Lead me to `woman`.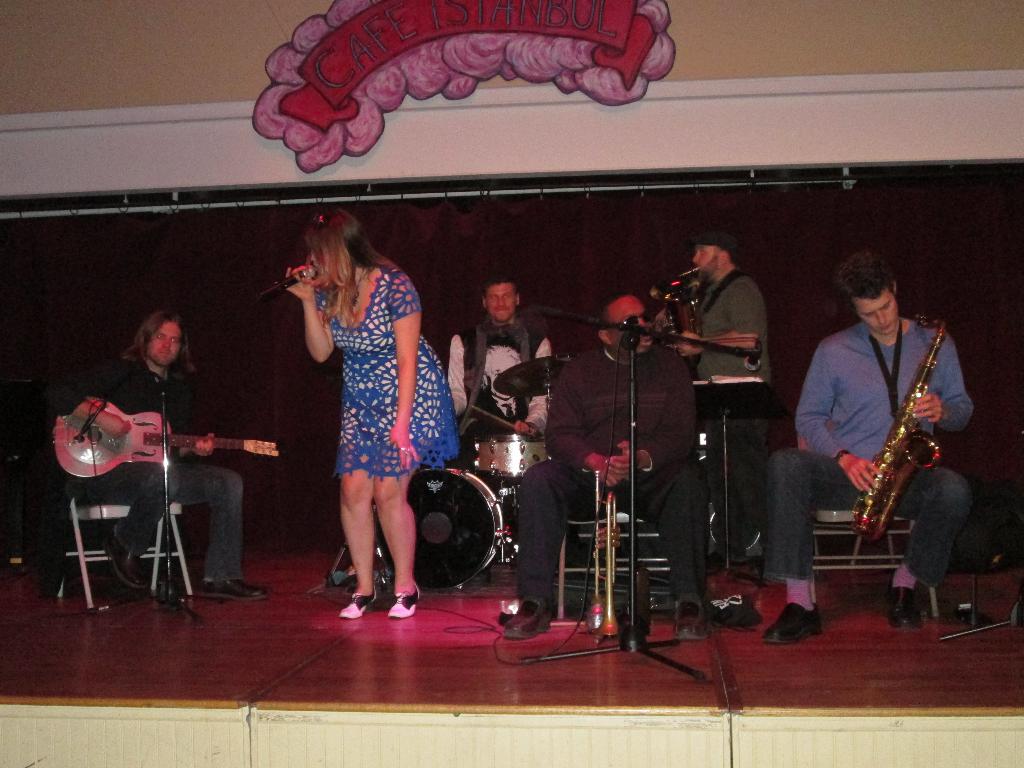
Lead to crop(297, 210, 451, 628).
